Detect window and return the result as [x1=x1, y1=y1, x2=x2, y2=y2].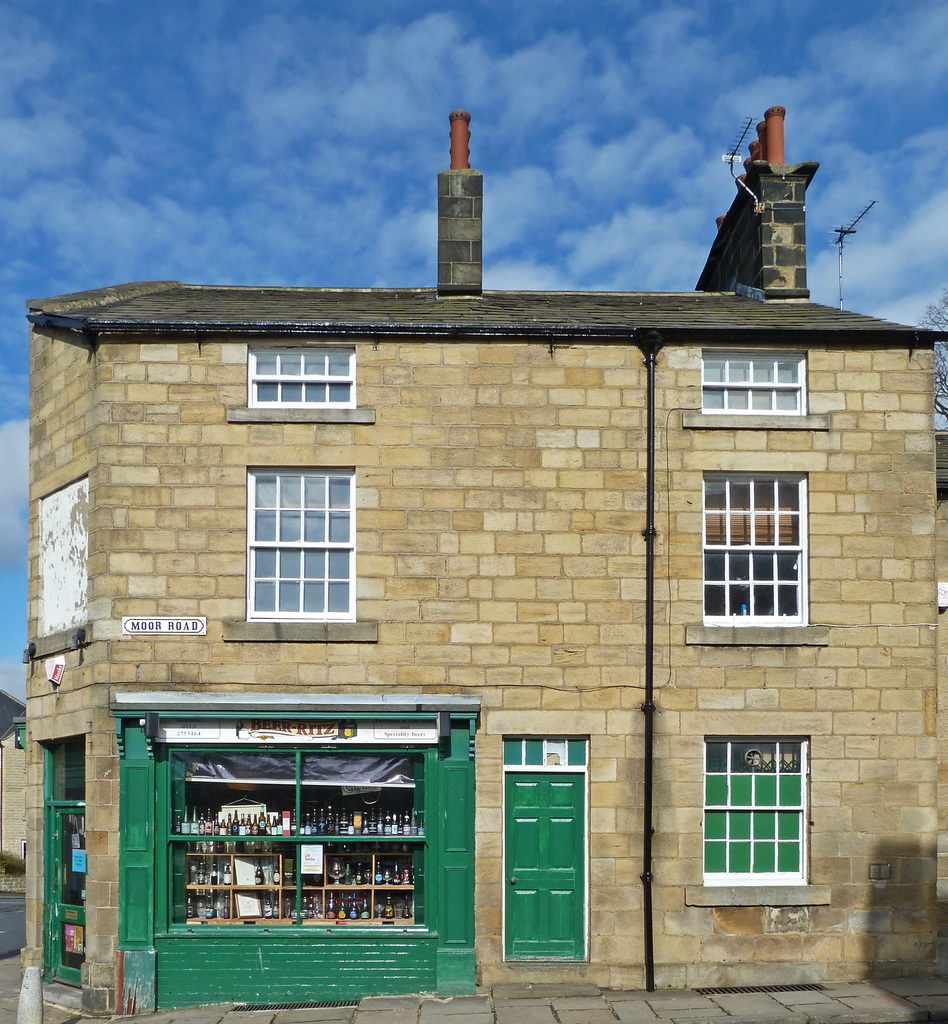
[x1=702, y1=730, x2=826, y2=912].
